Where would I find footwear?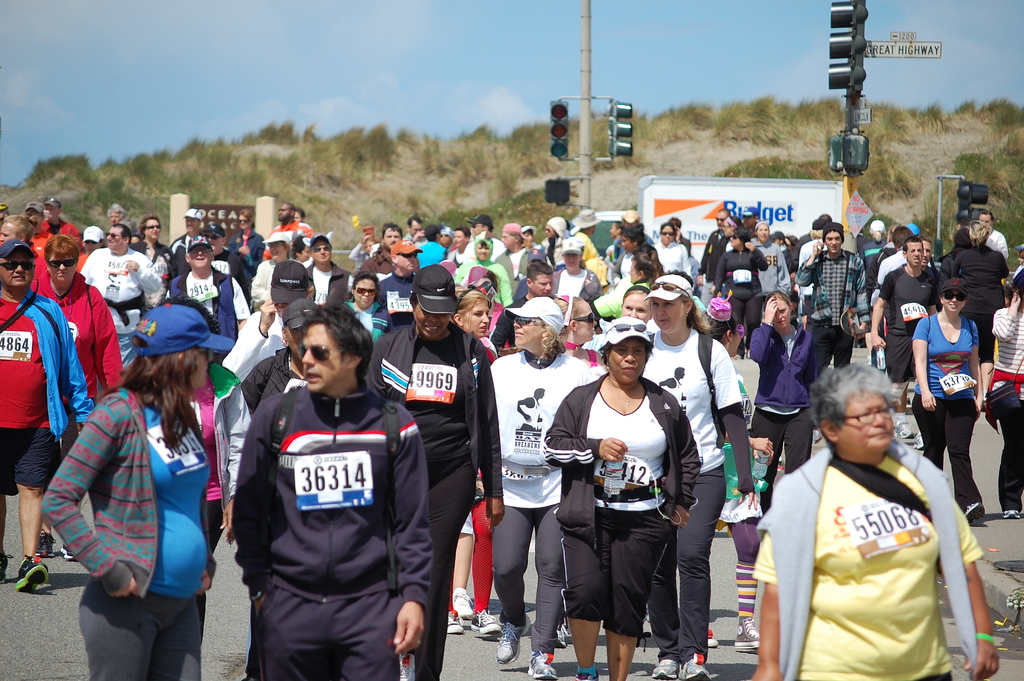
At bbox(558, 615, 572, 650).
